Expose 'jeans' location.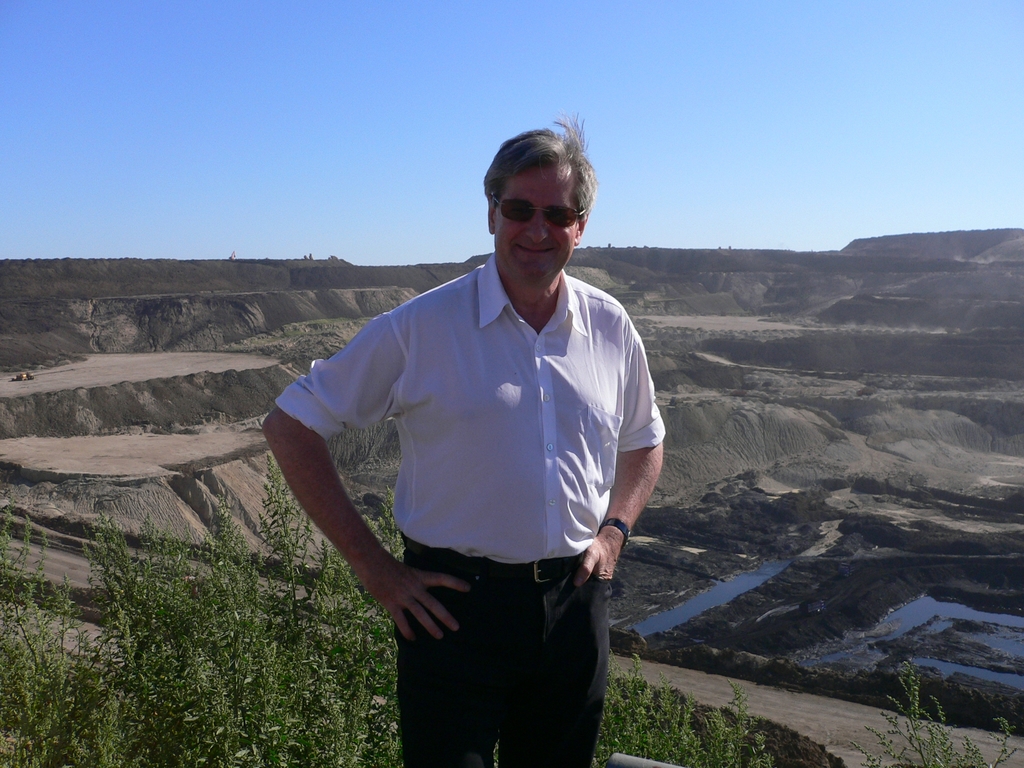
Exposed at {"x1": 389, "y1": 554, "x2": 614, "y2": 767}.
